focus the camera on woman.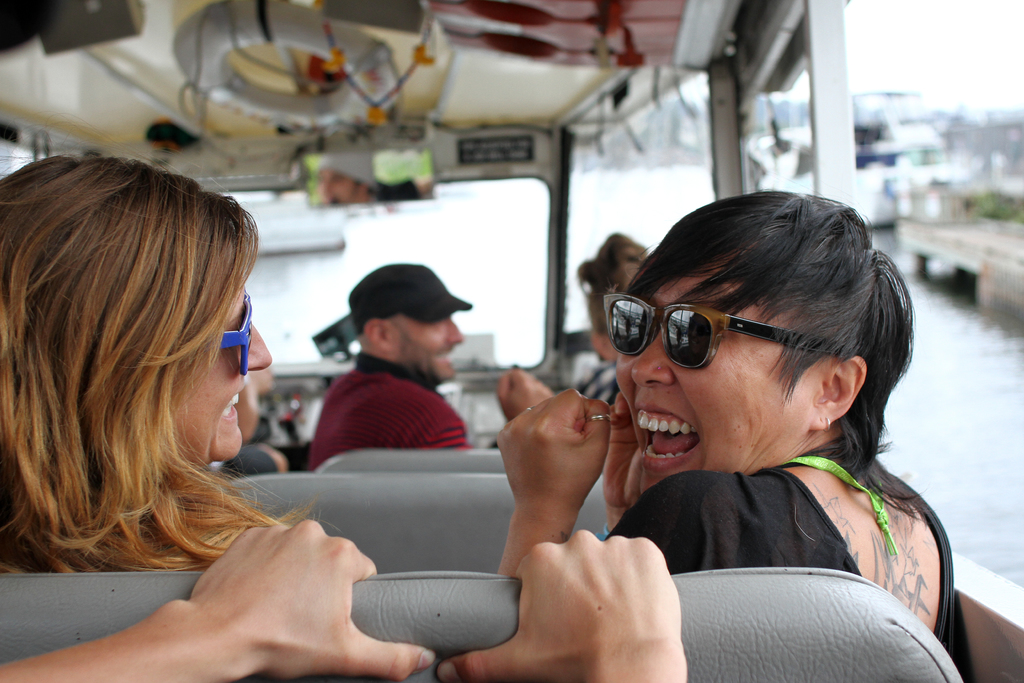
Focus region: bbox=(485, 220, 646, 462).
